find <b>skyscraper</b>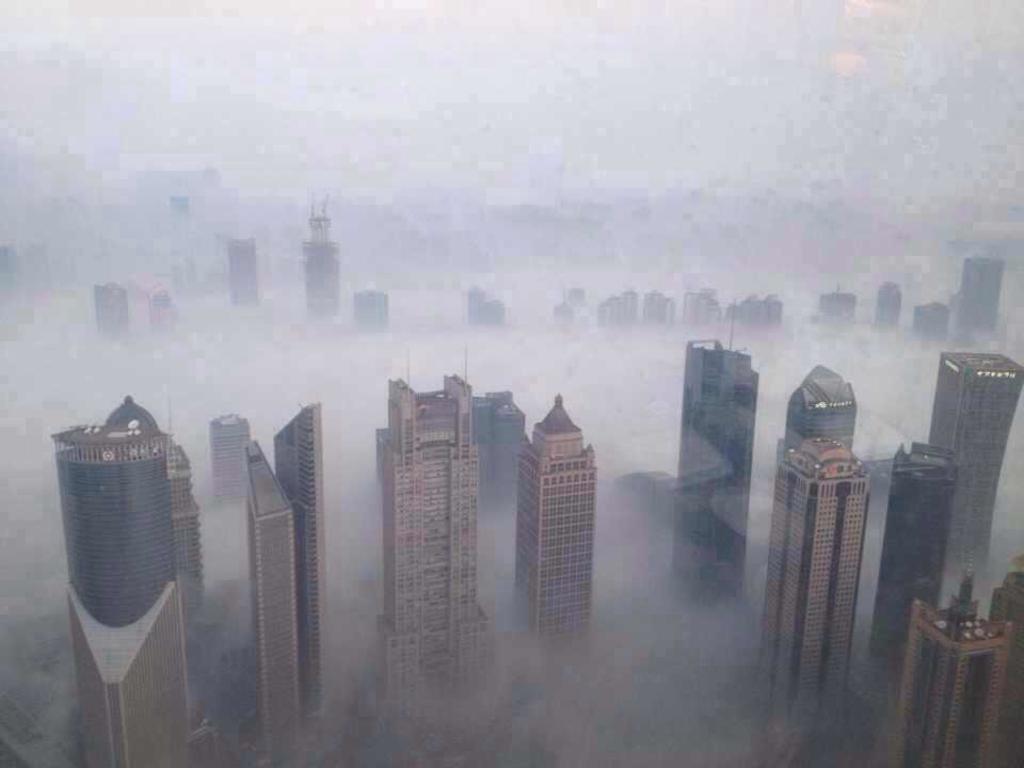
[907, 575, 1013, 766]
